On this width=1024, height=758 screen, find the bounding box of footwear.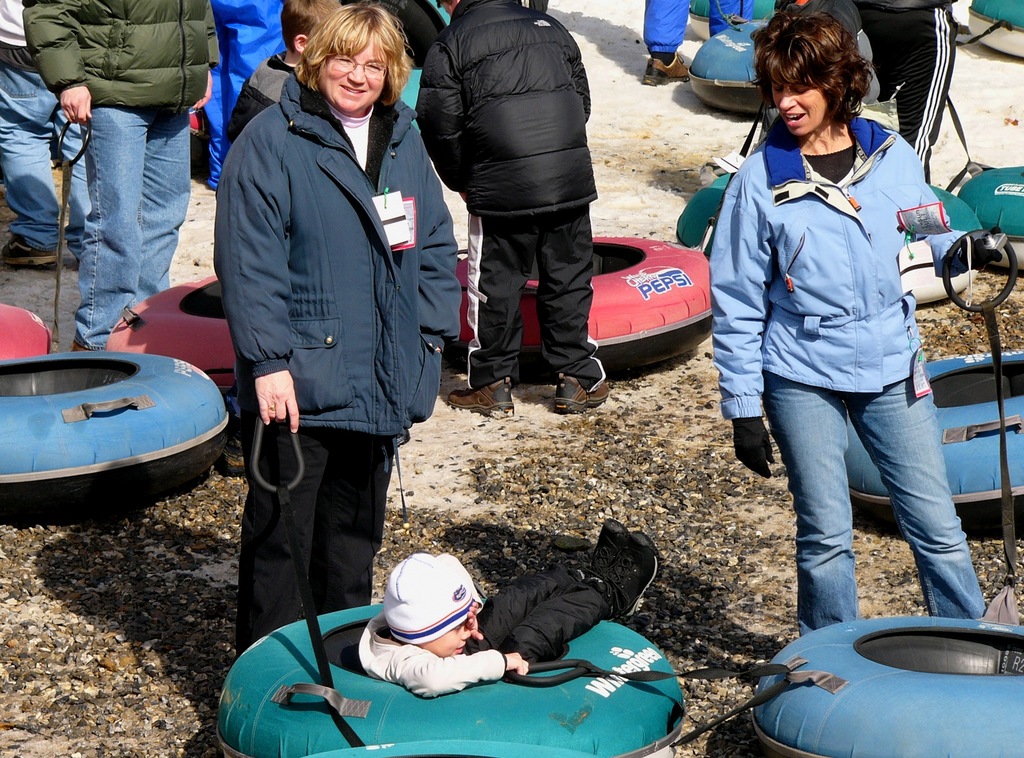
Bounding box: select_region(553, 376, 616, 418).
